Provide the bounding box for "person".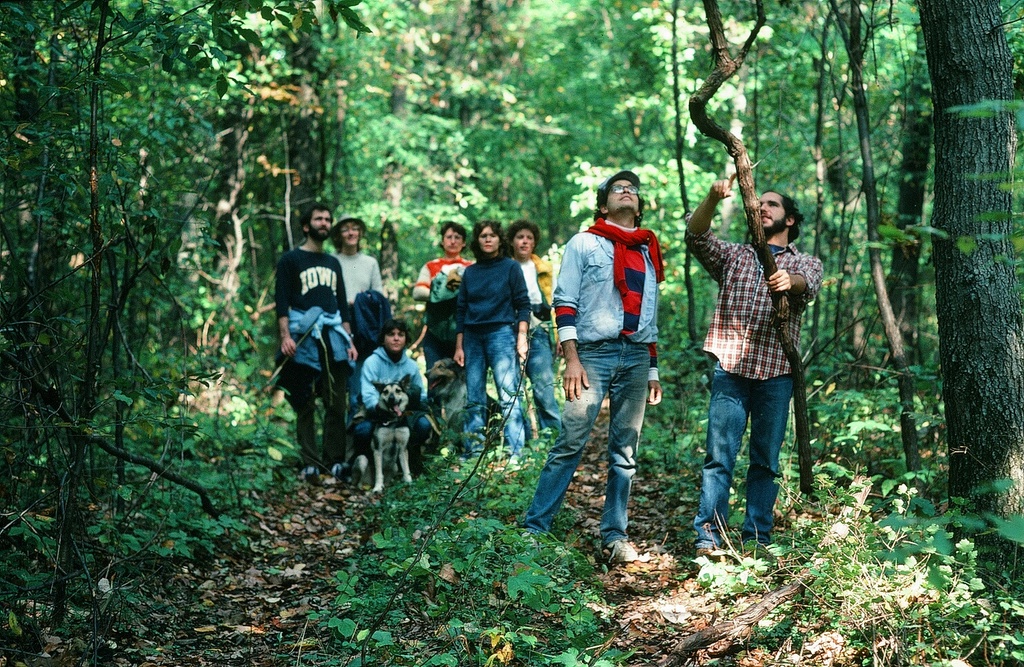
(330, 209, 394, 319).
